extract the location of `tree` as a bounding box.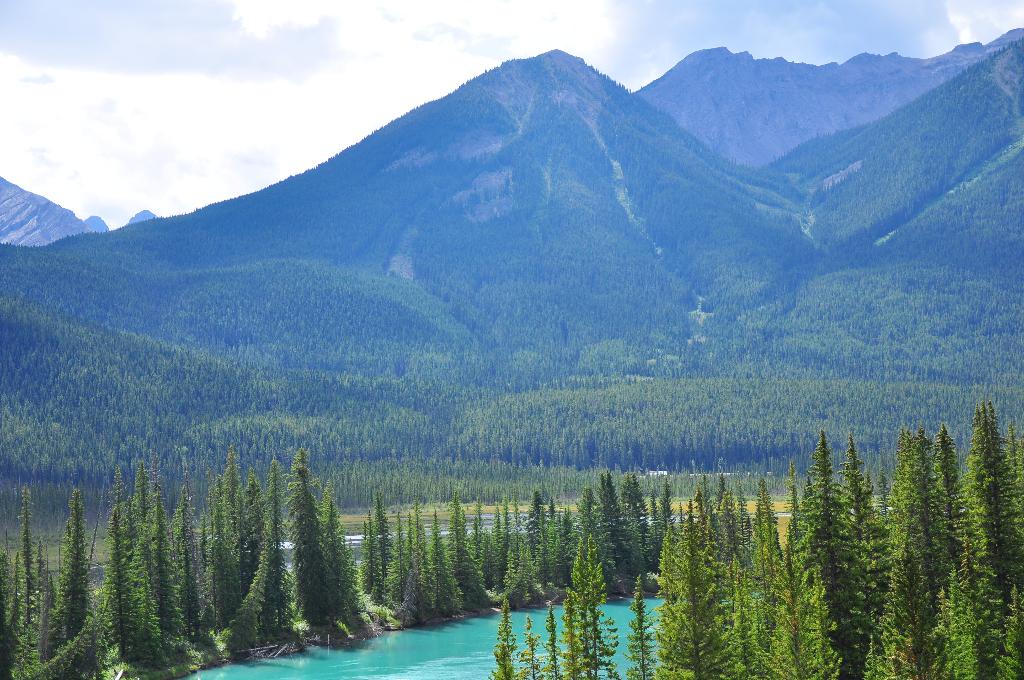
select_region(105, 462, 141, 660).
